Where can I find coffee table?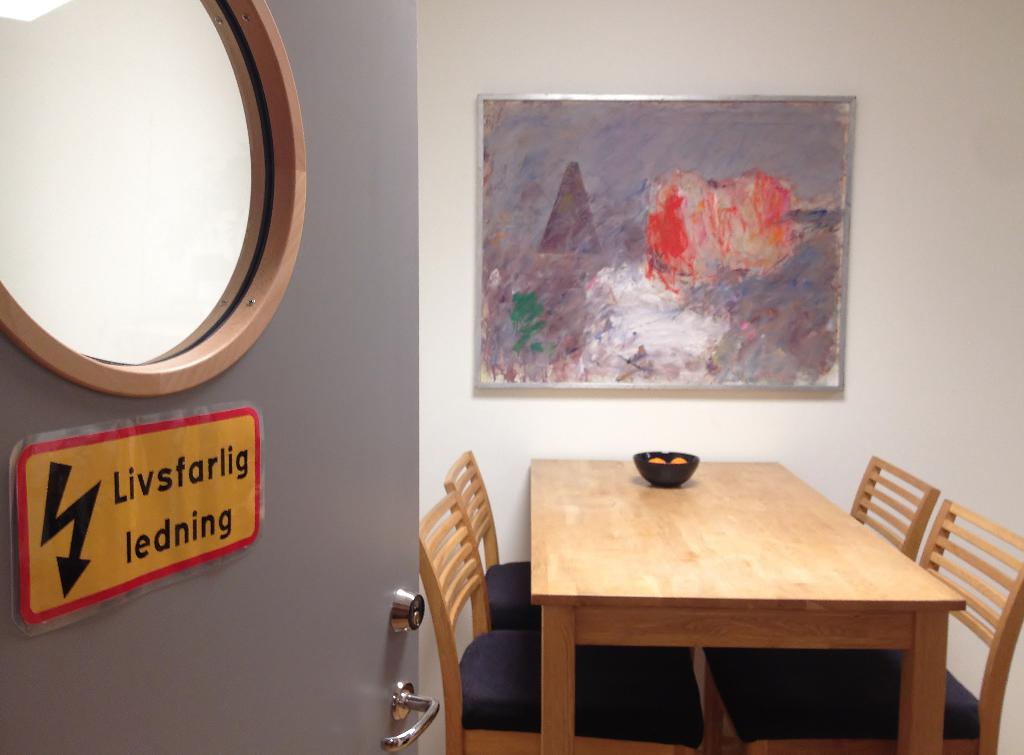
You can find it at 509, 456, 965, 754.
